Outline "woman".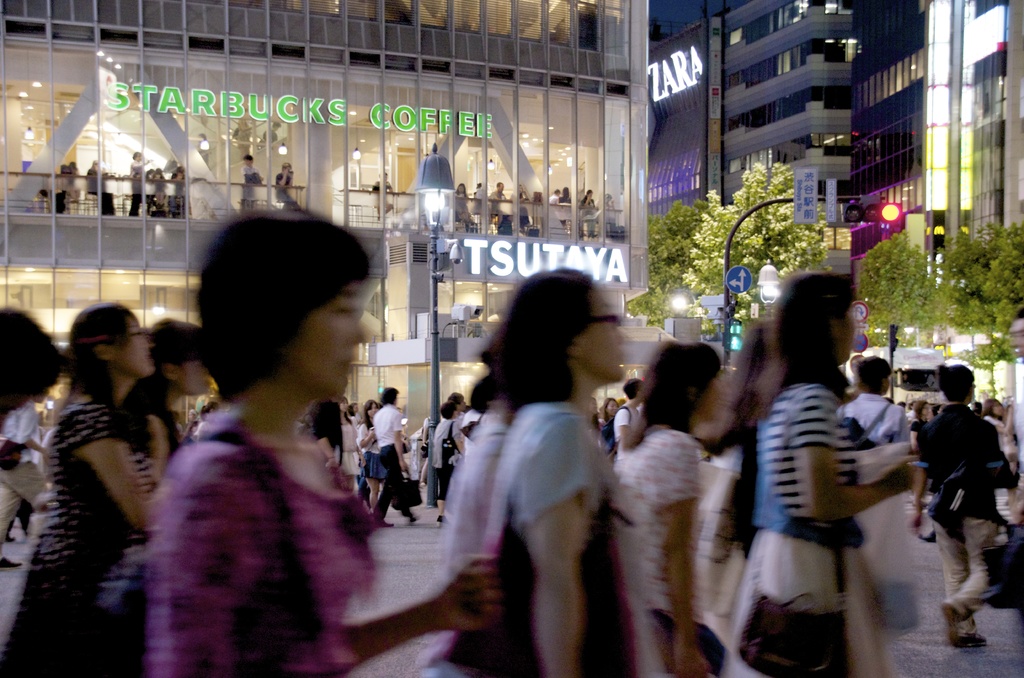
Outline: locate(429, 398, 470, 497).
